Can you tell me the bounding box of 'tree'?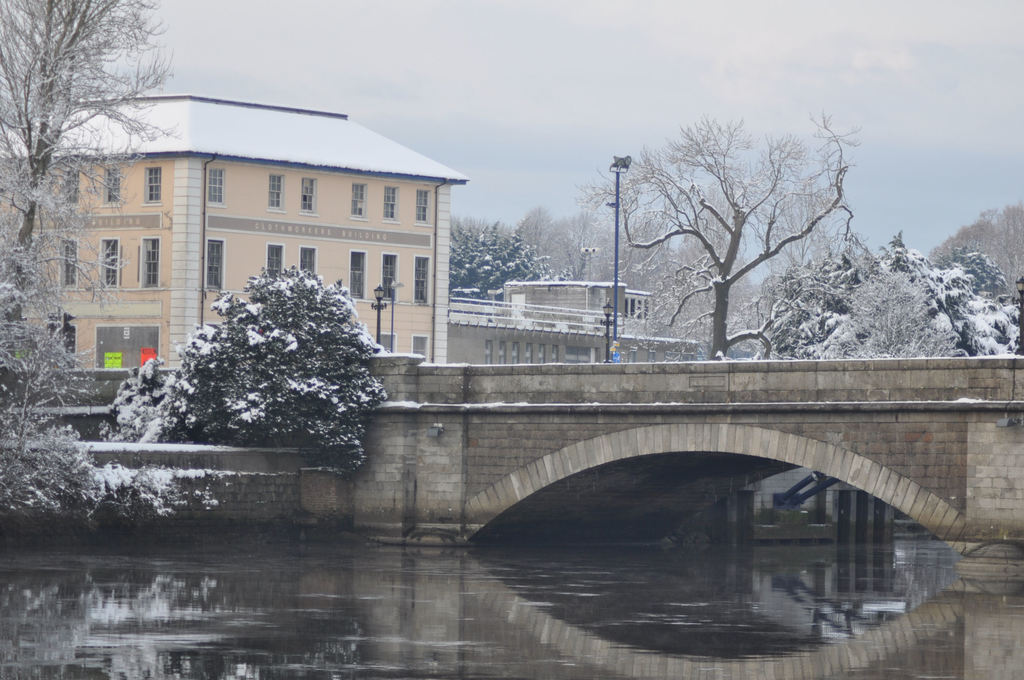
925, 208, 1023, 307.
